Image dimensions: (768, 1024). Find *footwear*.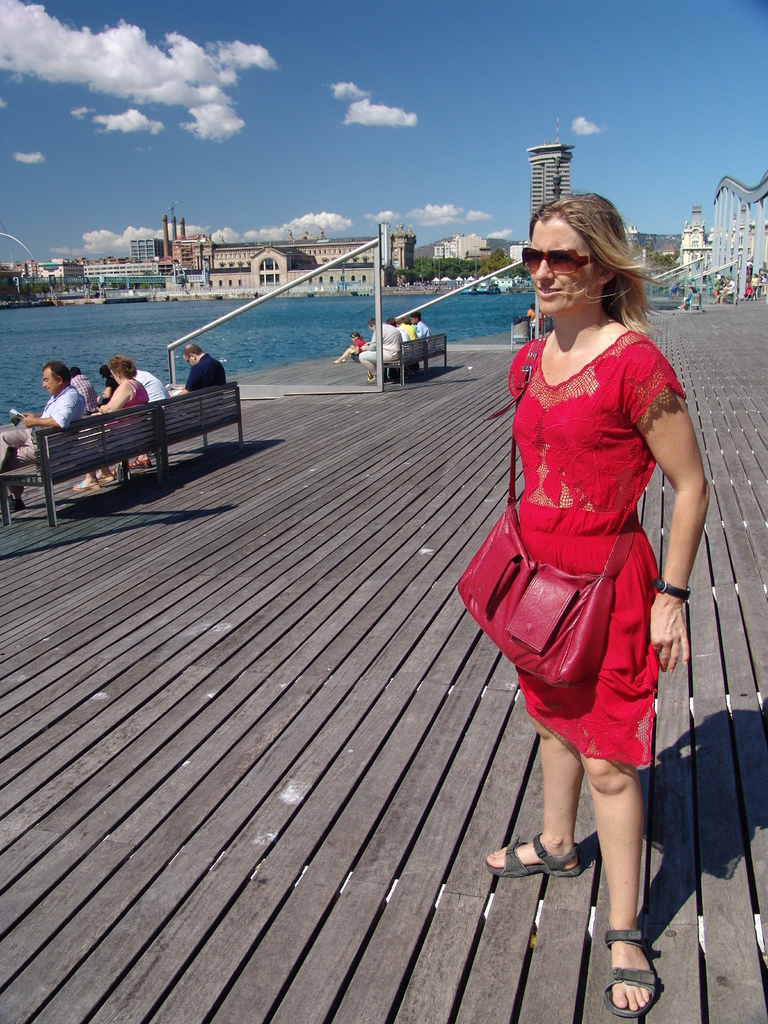
detection(72, 479, 97, 493).
